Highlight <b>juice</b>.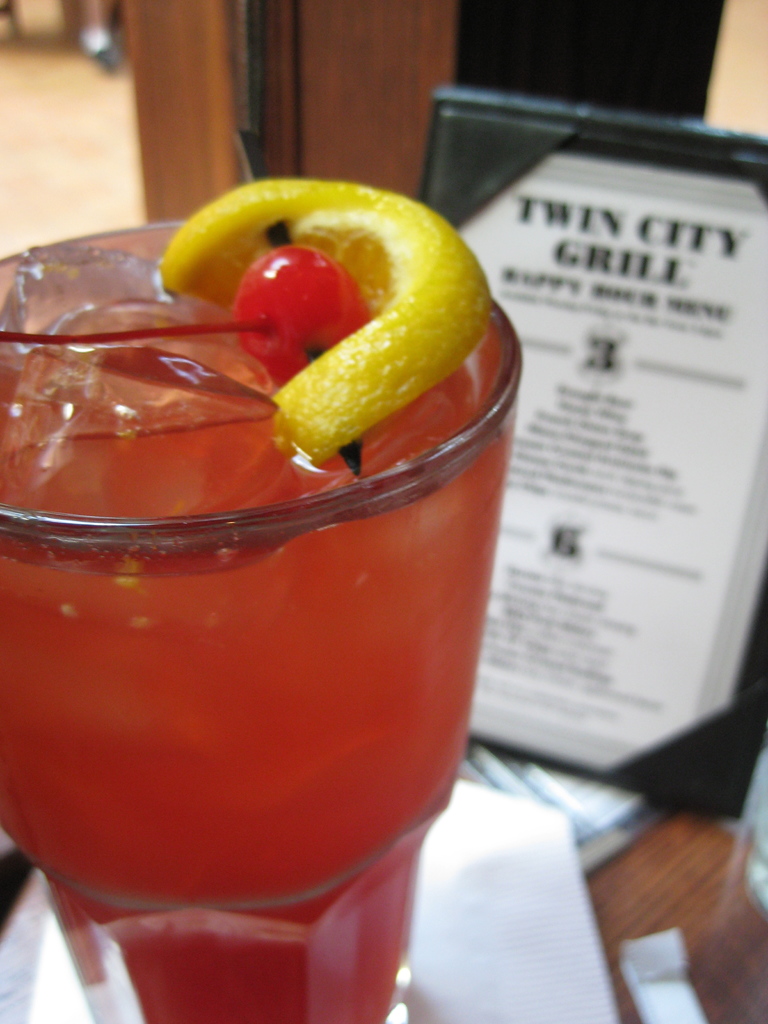
Highlighted region: [x1=0, y1=244, x2=511, y2=1023].
